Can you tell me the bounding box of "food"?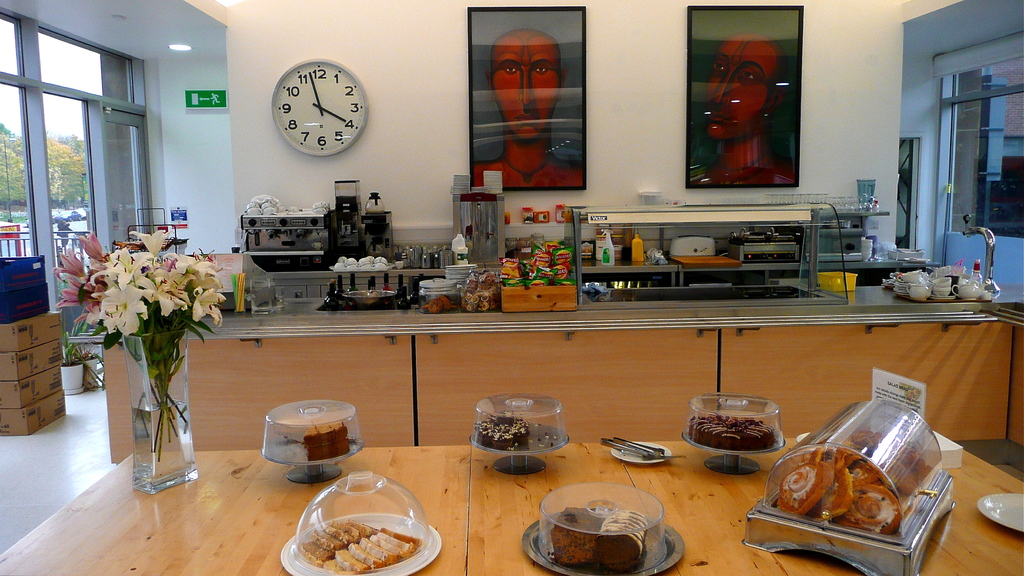
Rect(473, 409, 529, 448).
